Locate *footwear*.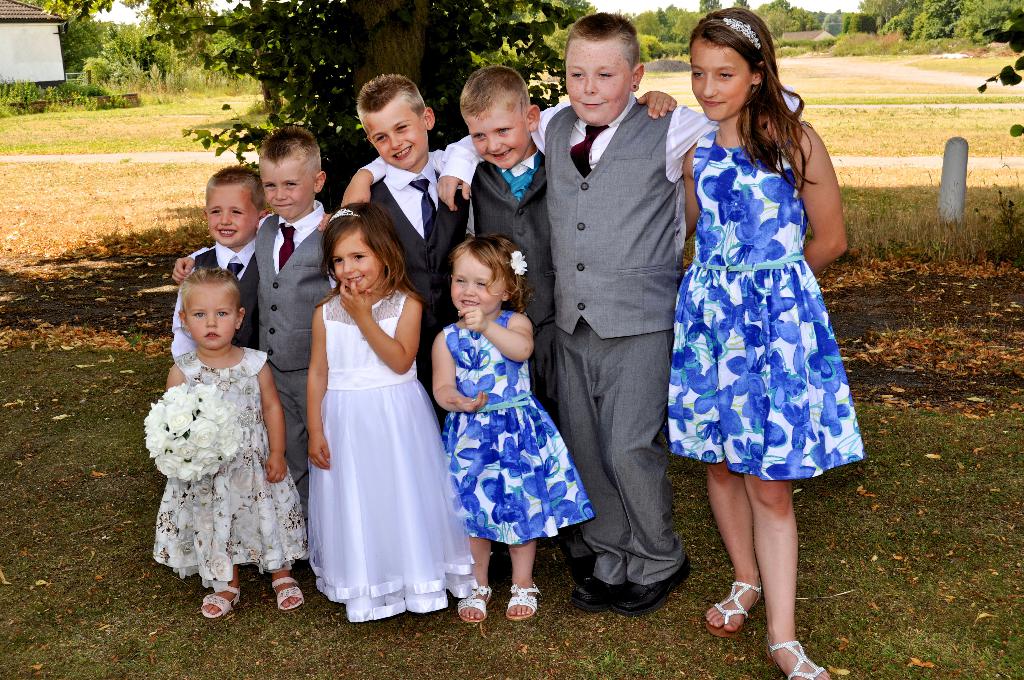
Bounding box: bbox=[570, 569, 626, 614].
